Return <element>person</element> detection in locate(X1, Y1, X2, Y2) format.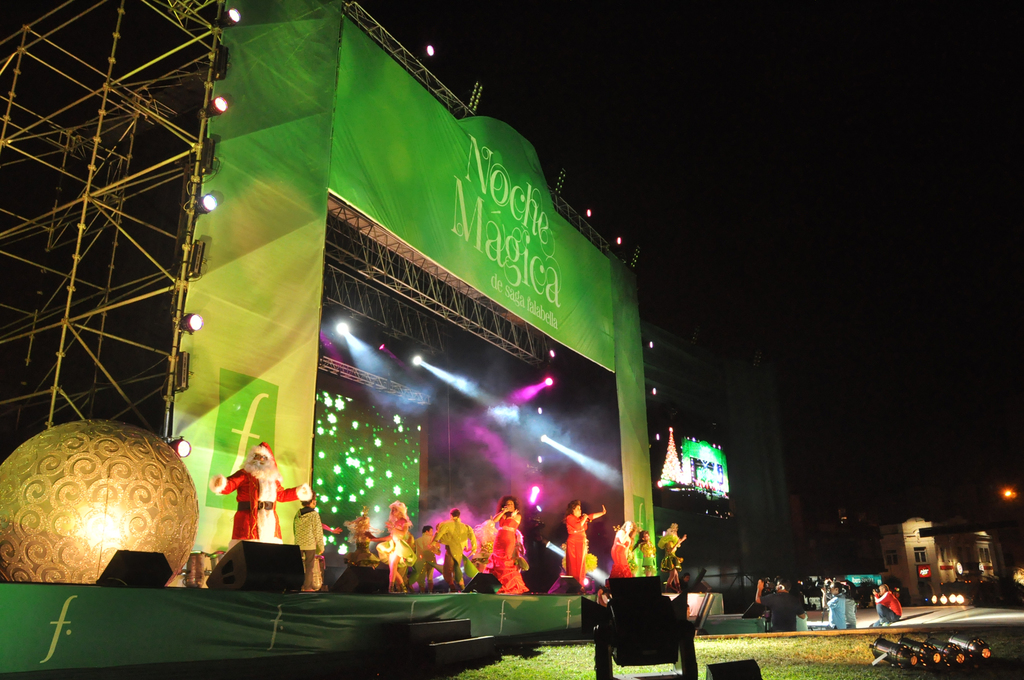
locate(870, 579, 904, 627).
